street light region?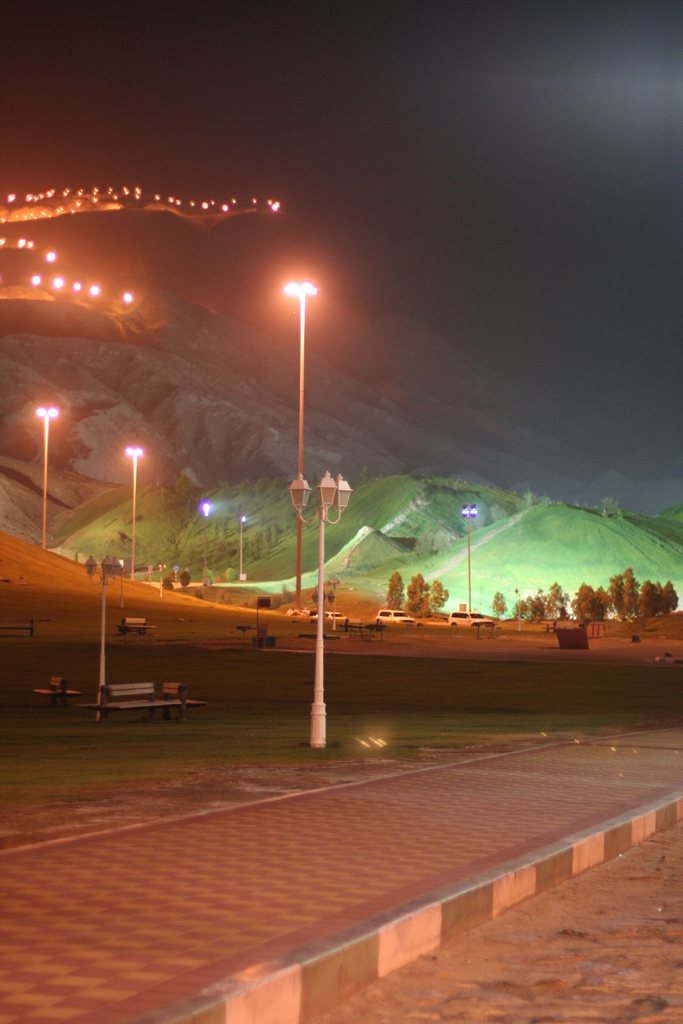
BBox(290, 468, 353, 749)
